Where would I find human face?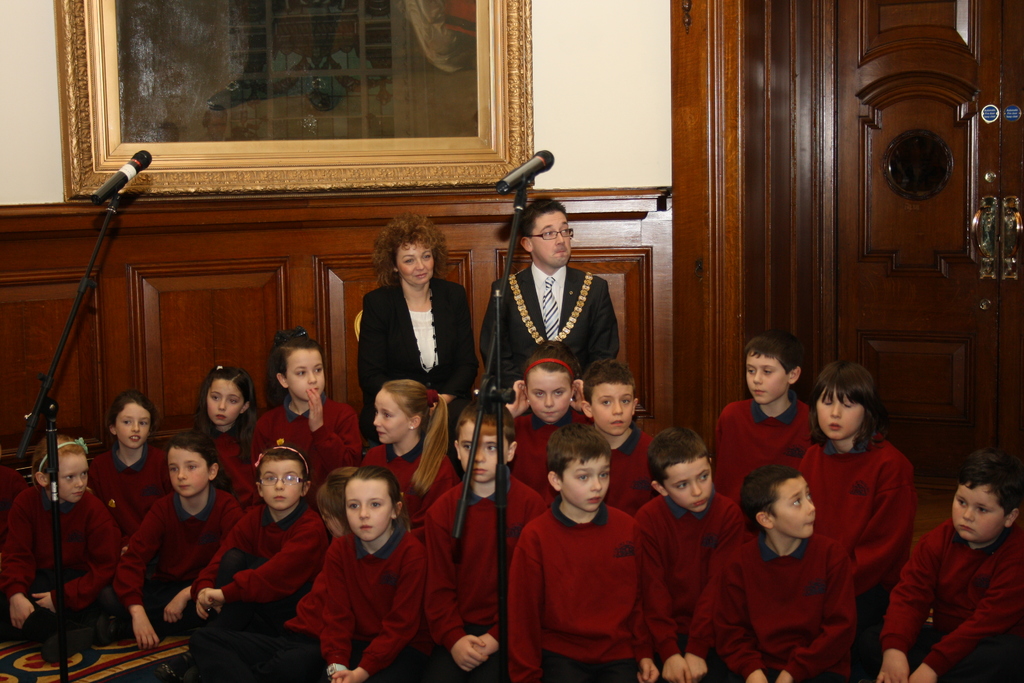
At l=164, t=450, r=204, b=497.
